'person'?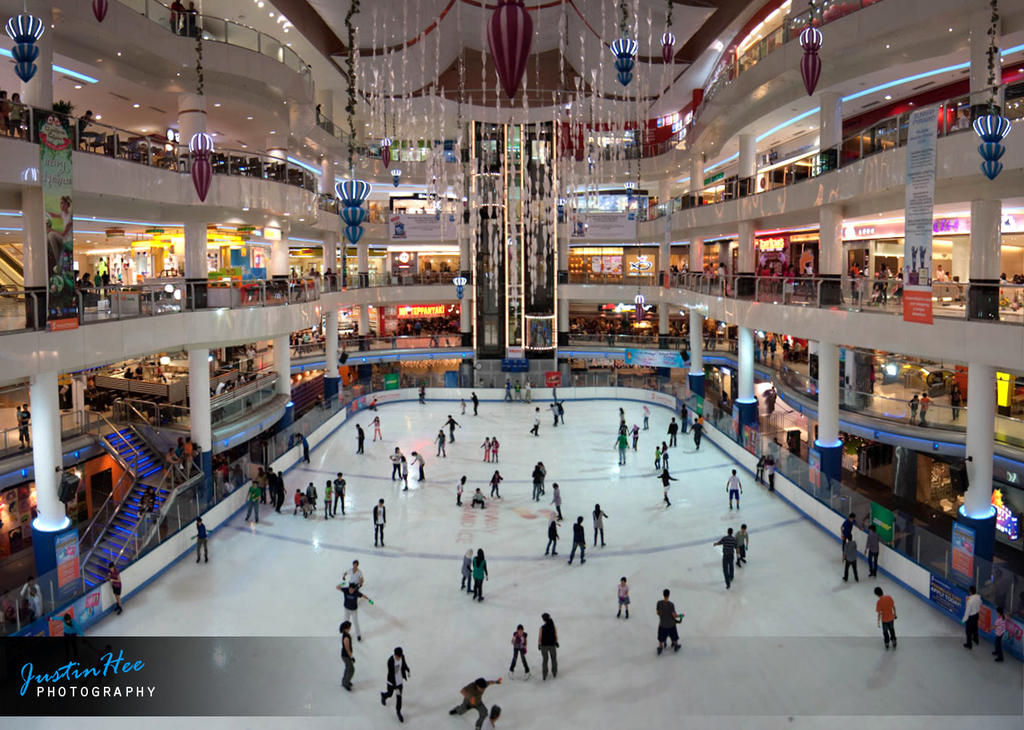
[649, 584, 687, 659]
